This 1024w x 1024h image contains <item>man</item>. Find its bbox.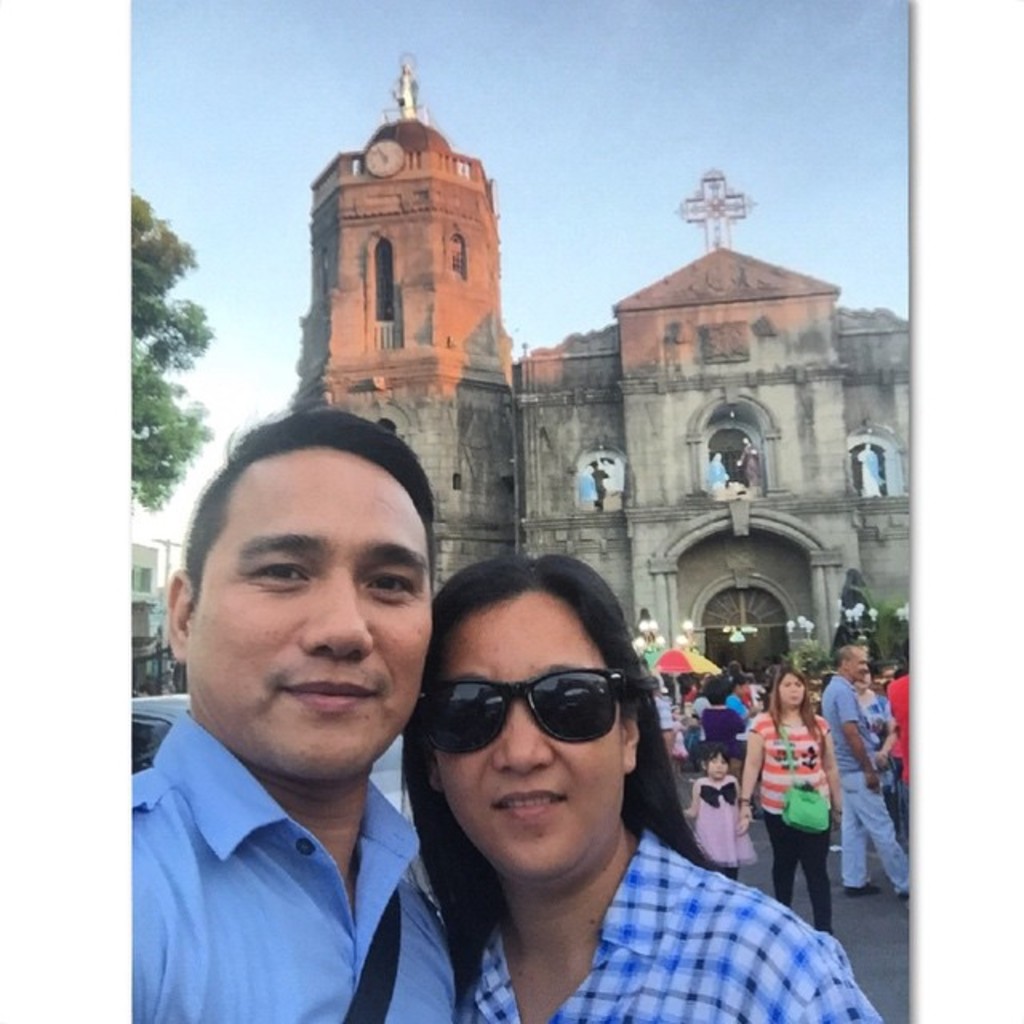
109:408:520:1019.
